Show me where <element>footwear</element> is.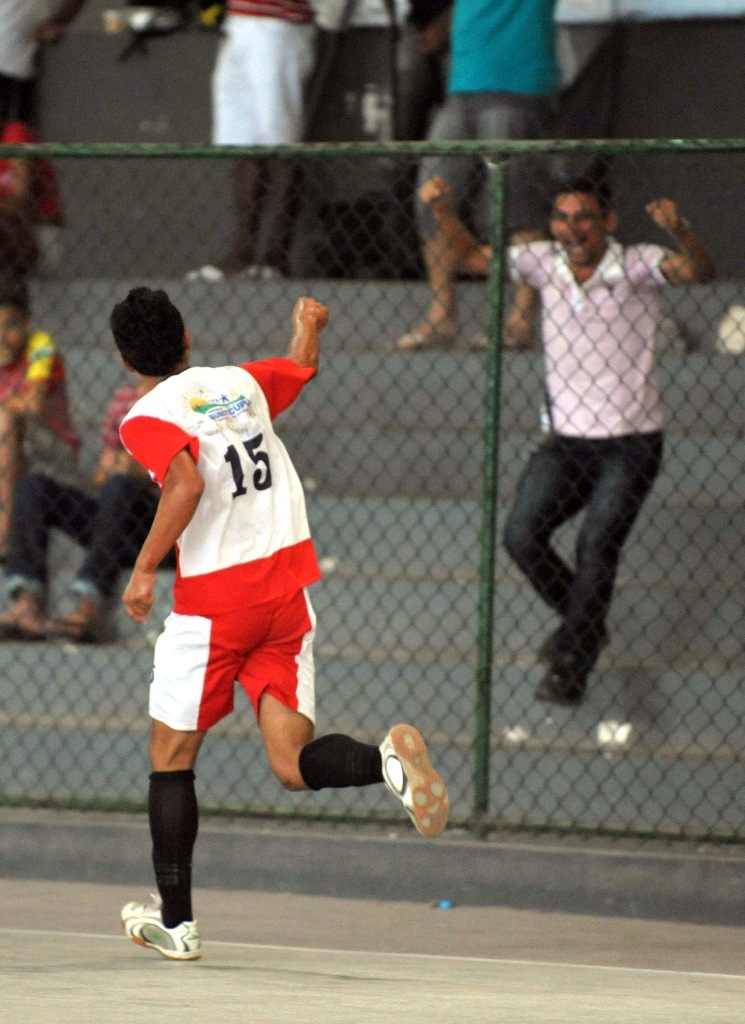
<element>footwear</element> is at Rect(382, 721, 450, 841).
